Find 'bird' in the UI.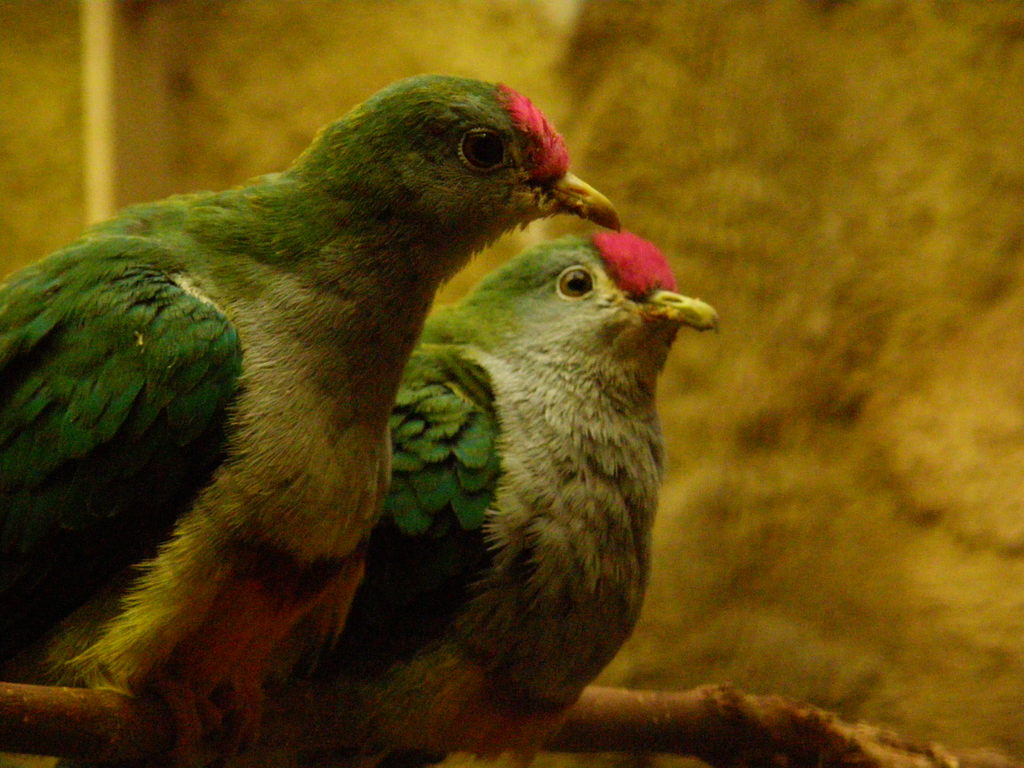
UI element at (350, 198, 700, 692).
